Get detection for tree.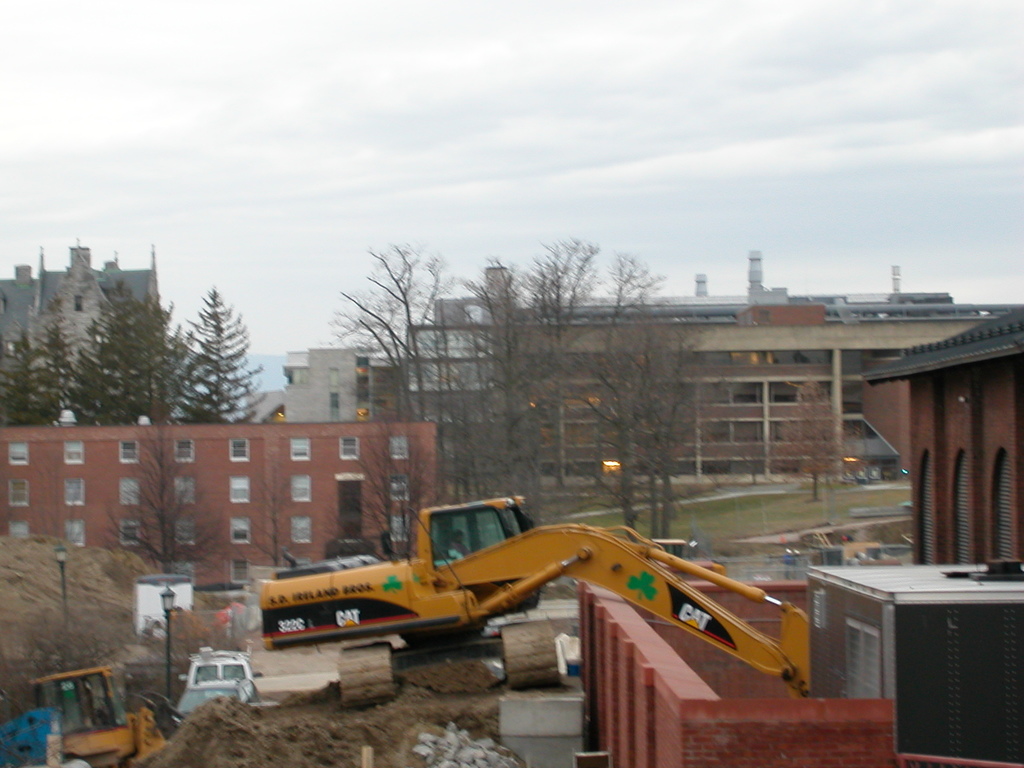
Detection: <box>770,375,840,500</box>.
